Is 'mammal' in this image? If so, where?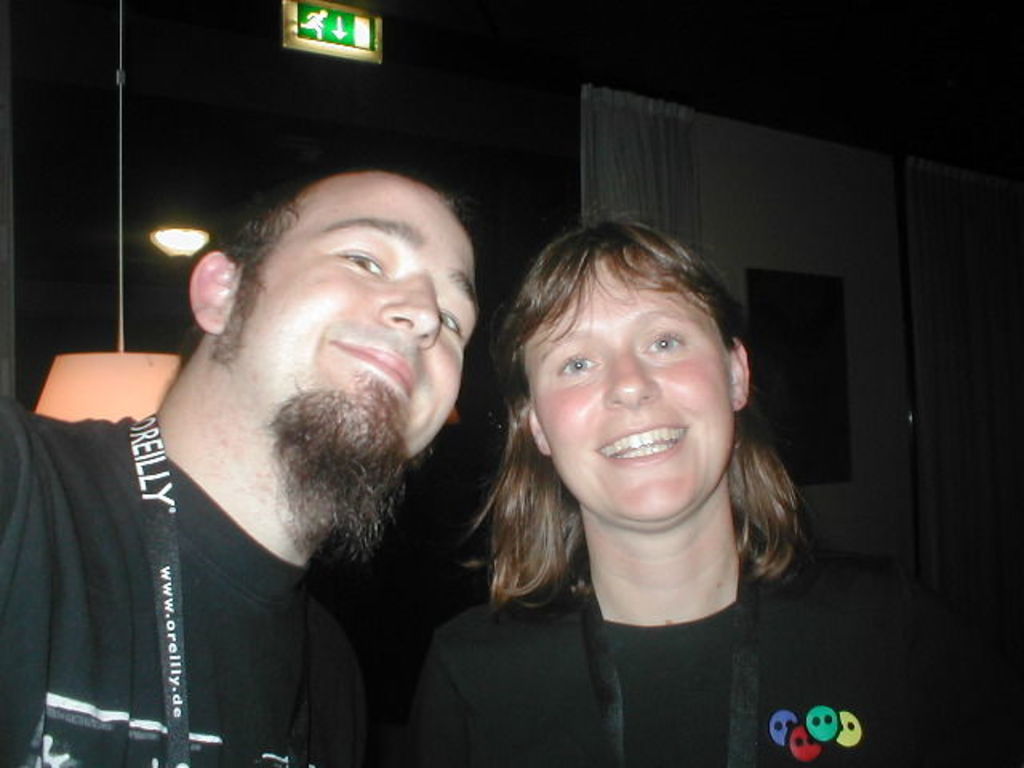
Yes, at 0 170 486 766.
